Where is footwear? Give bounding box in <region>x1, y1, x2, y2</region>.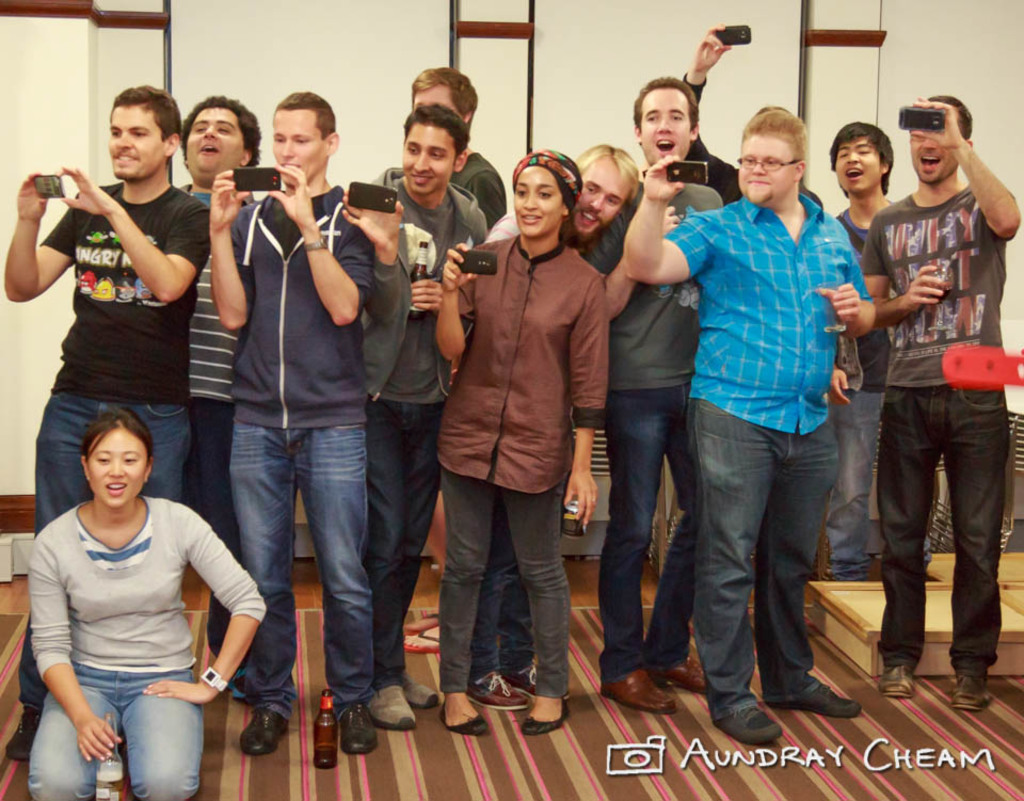
<region>605, 664, 682, 712</region>.
